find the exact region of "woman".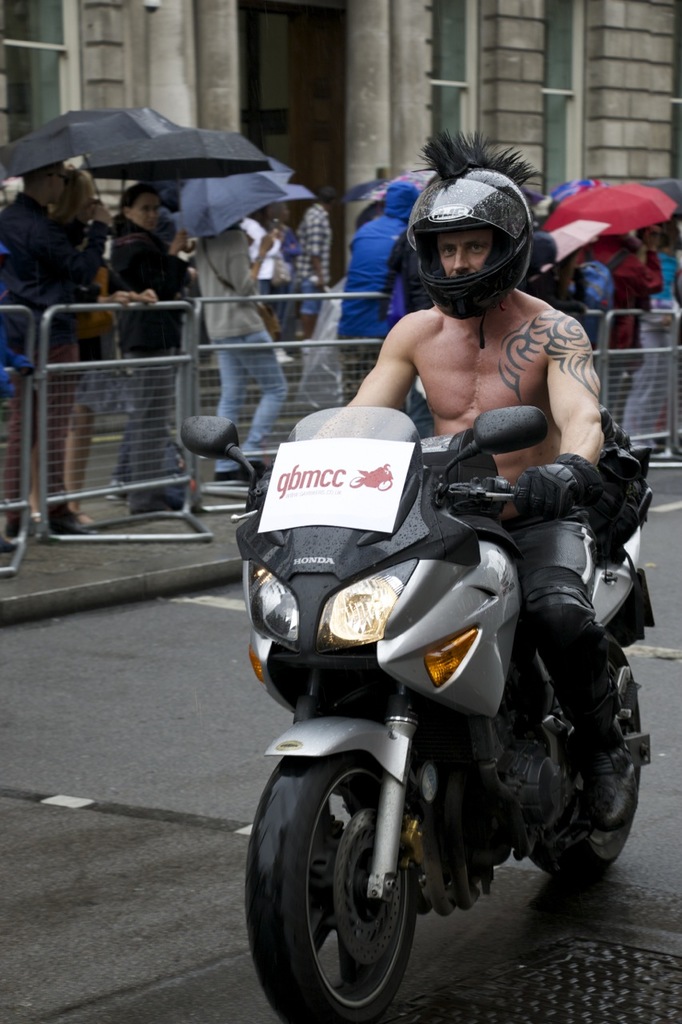
Exact region: pyautogui.locateOnScreen(114, 181, 193, 523).
